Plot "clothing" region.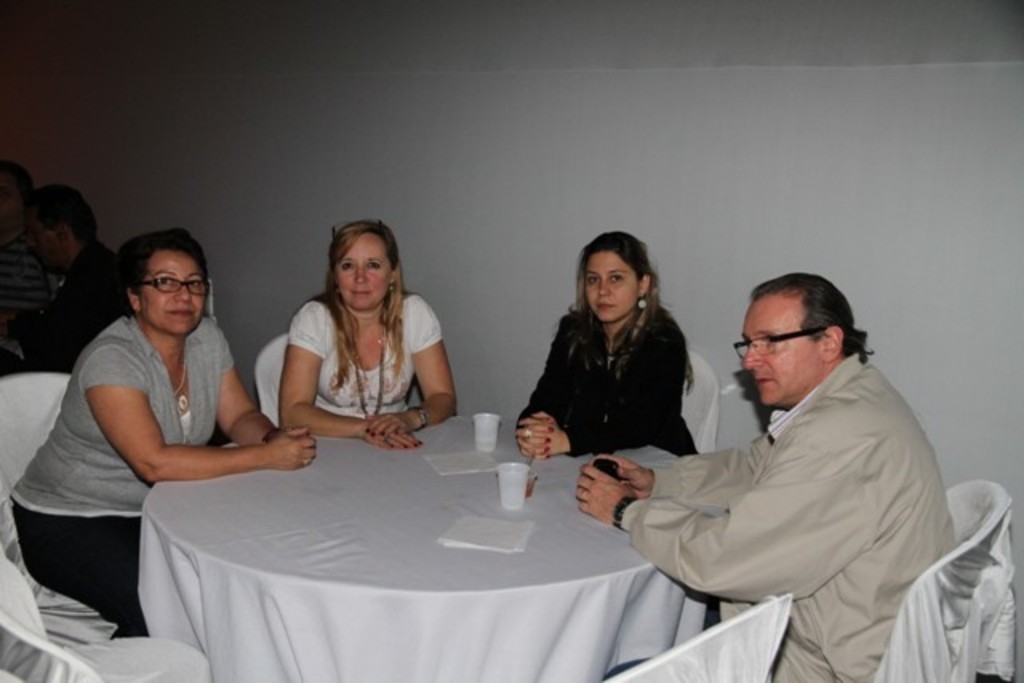
Plotted at <region>2, 312, 238, 633</region>.
